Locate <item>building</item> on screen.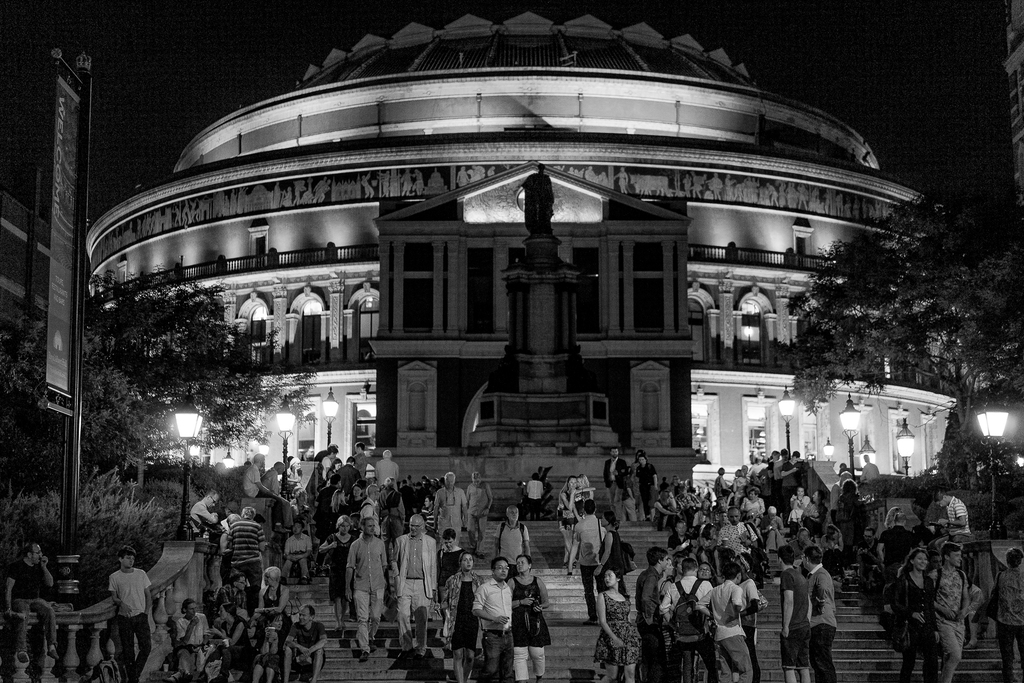
On screen at <region>86, 12, 957, 520</region>.
